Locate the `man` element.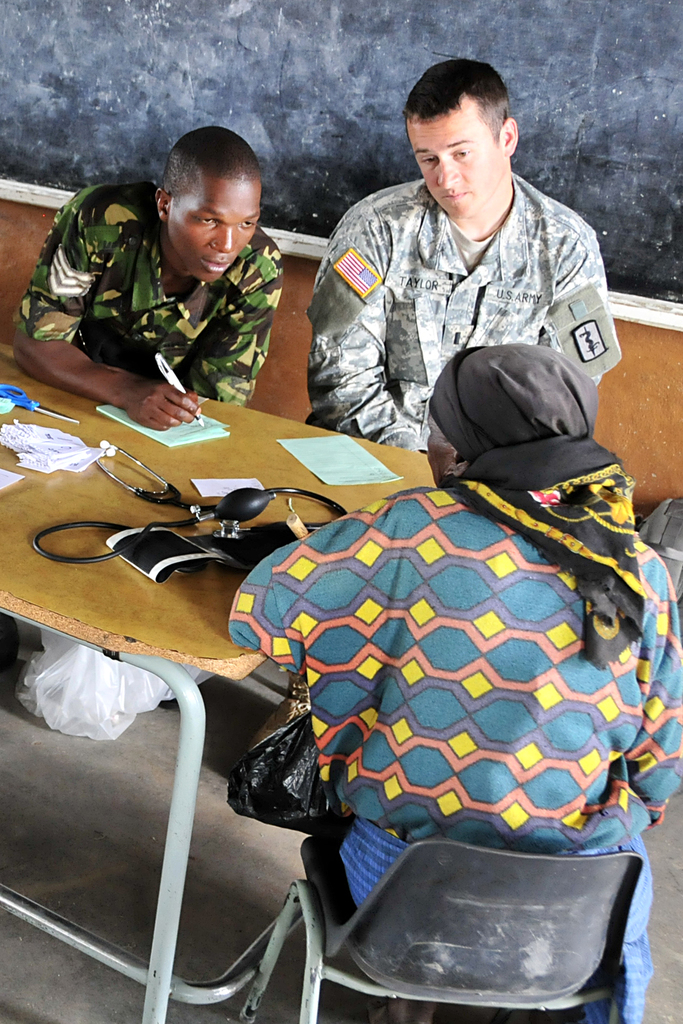
Element bbox: <bbox>10, 123, 286, 431</bbox>.
